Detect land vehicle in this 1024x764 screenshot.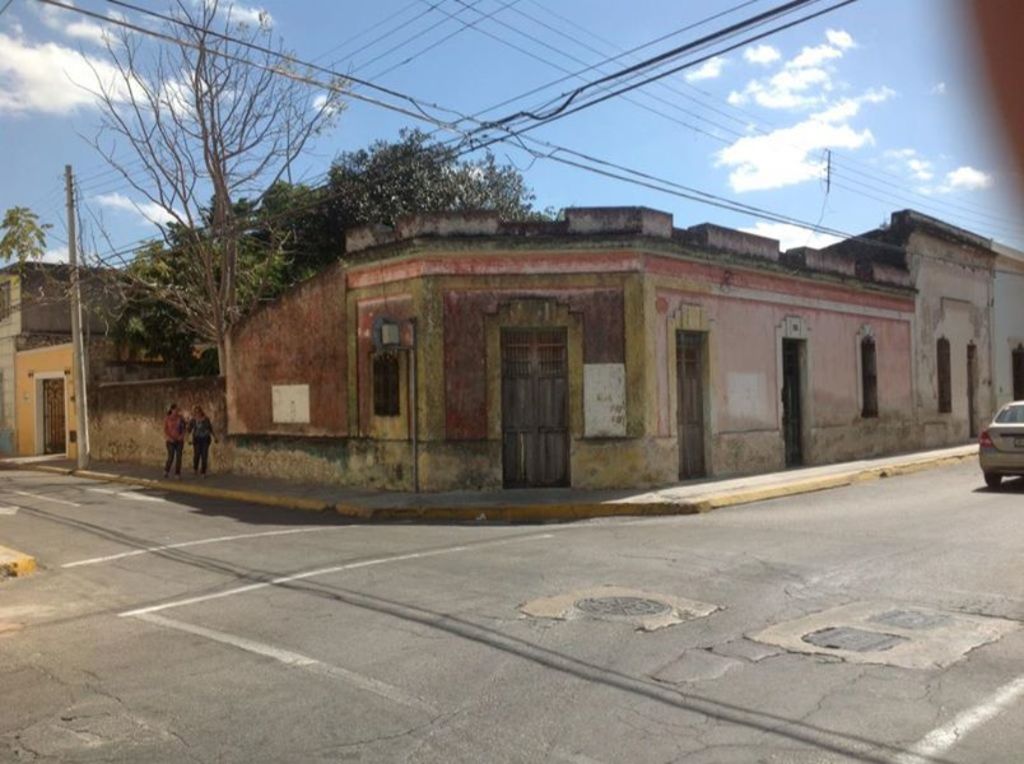
Detection: BBox(979, 402, 1023, 486).
